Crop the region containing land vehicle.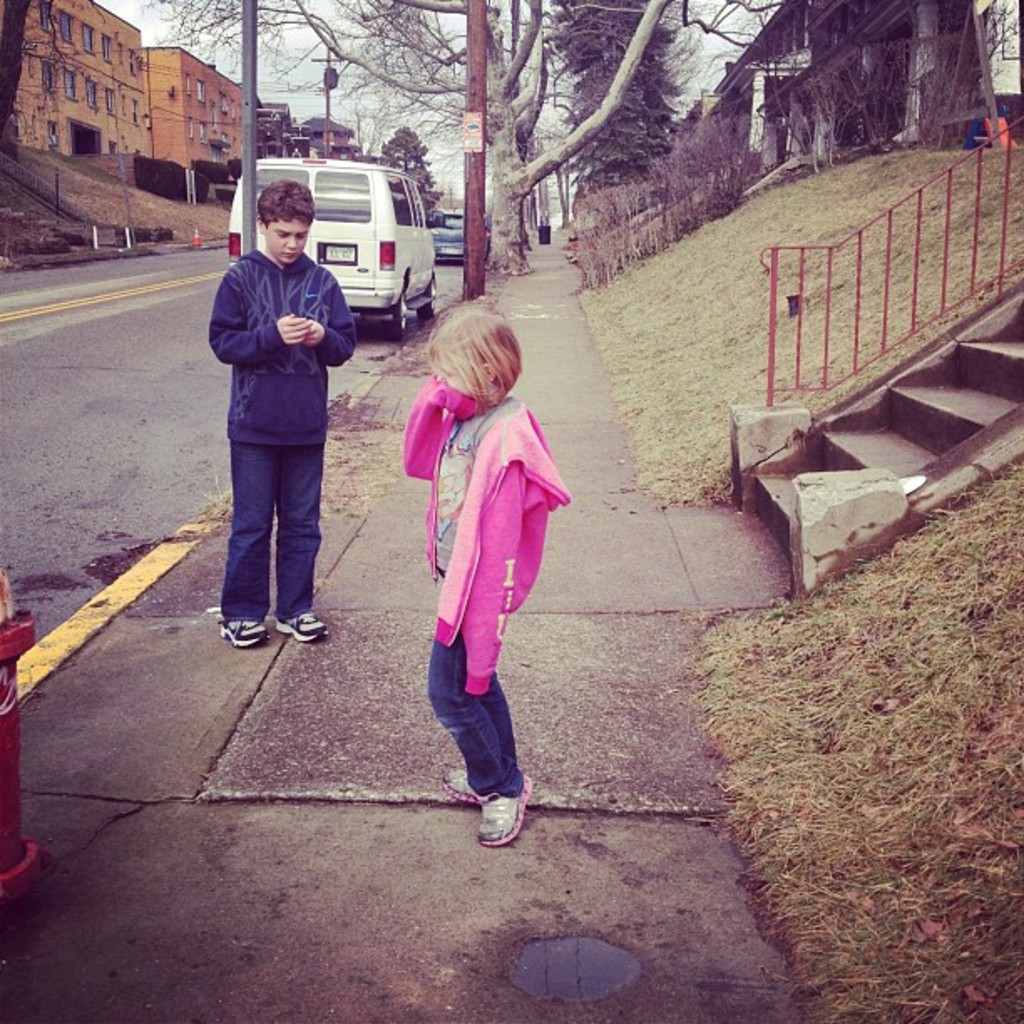
Crop region: <region>228, 149, 427, 321</region>.
